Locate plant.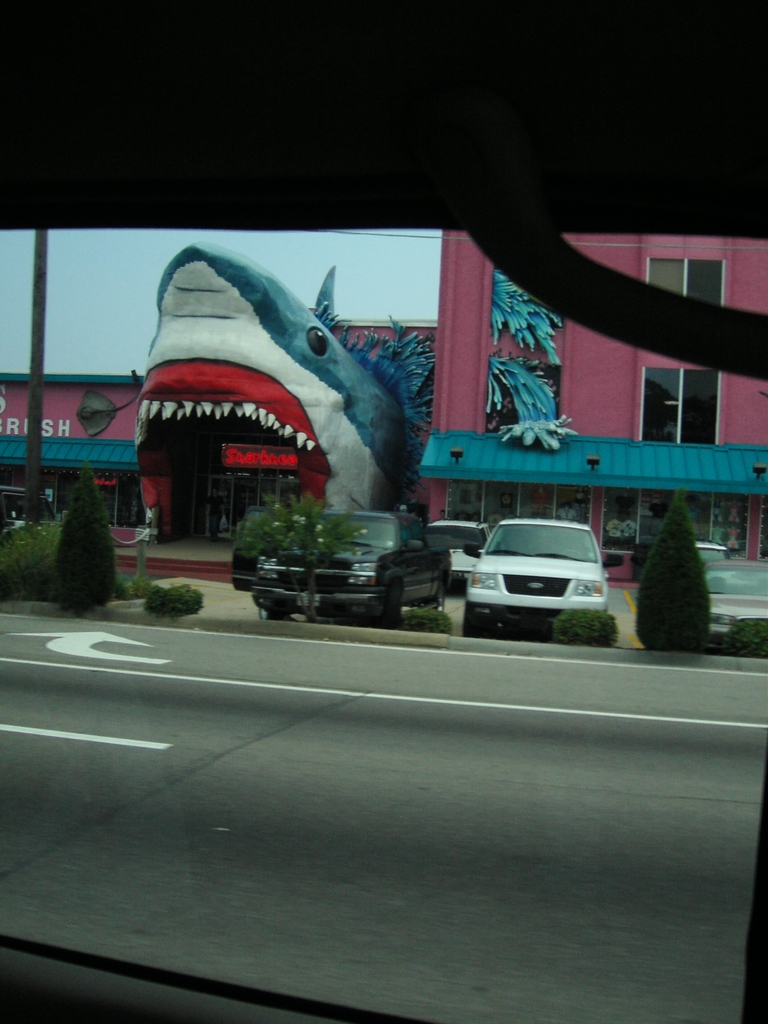
Bounding box: (left=111, top=571, right=158, bottom=600).
